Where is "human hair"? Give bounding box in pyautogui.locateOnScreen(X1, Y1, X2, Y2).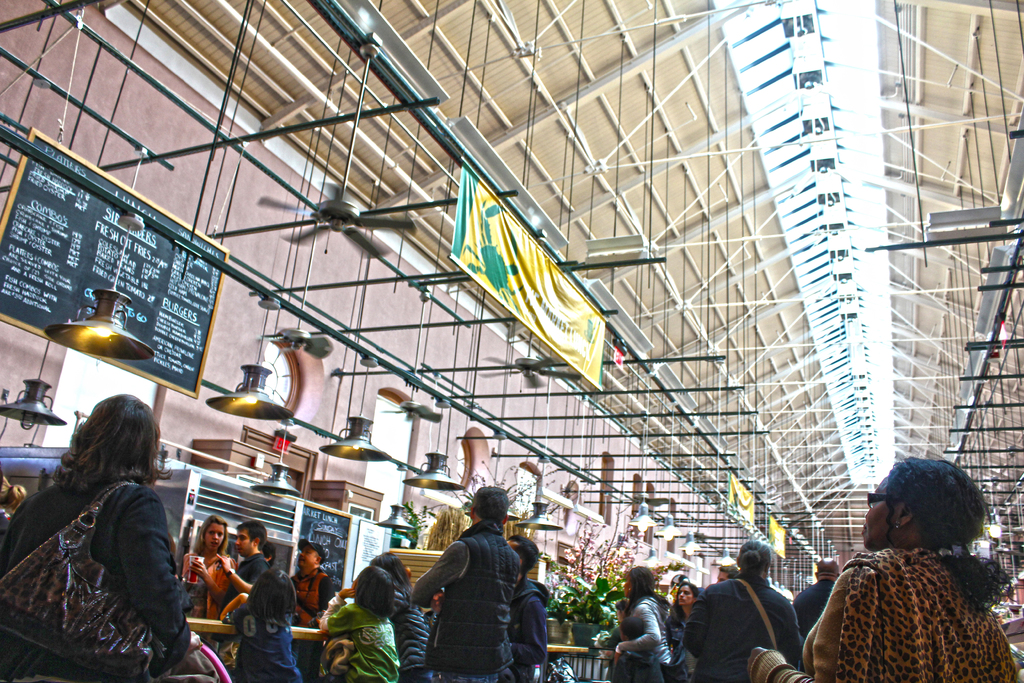
pyautogui.locateOnScreen(246, 564, 297, 623).
